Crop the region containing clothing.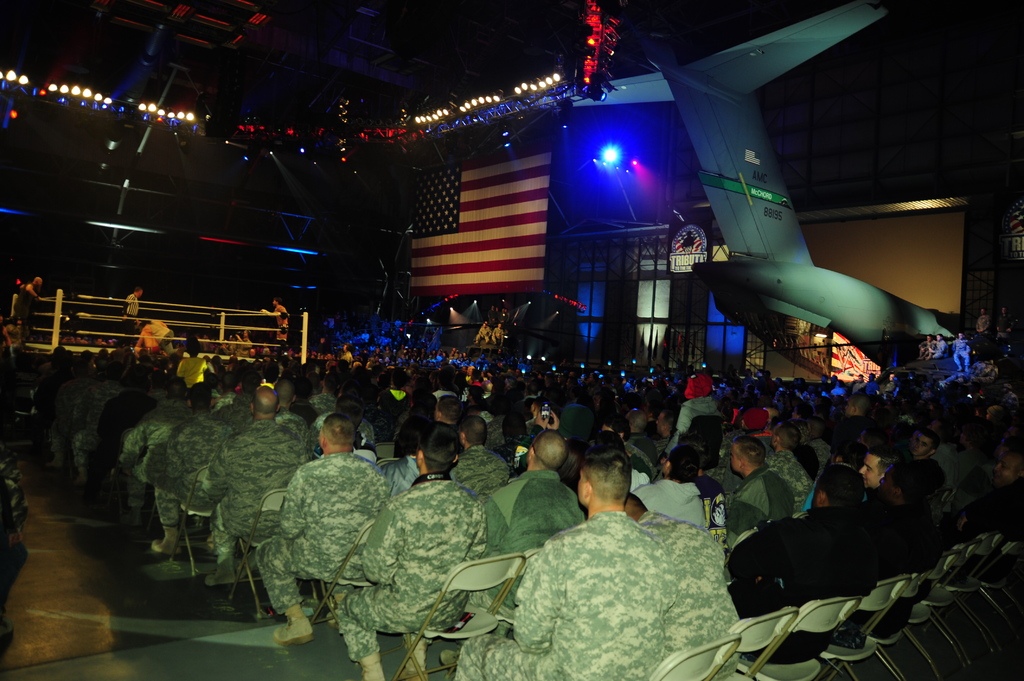
Crop region: 832, 387, 844, 395.
